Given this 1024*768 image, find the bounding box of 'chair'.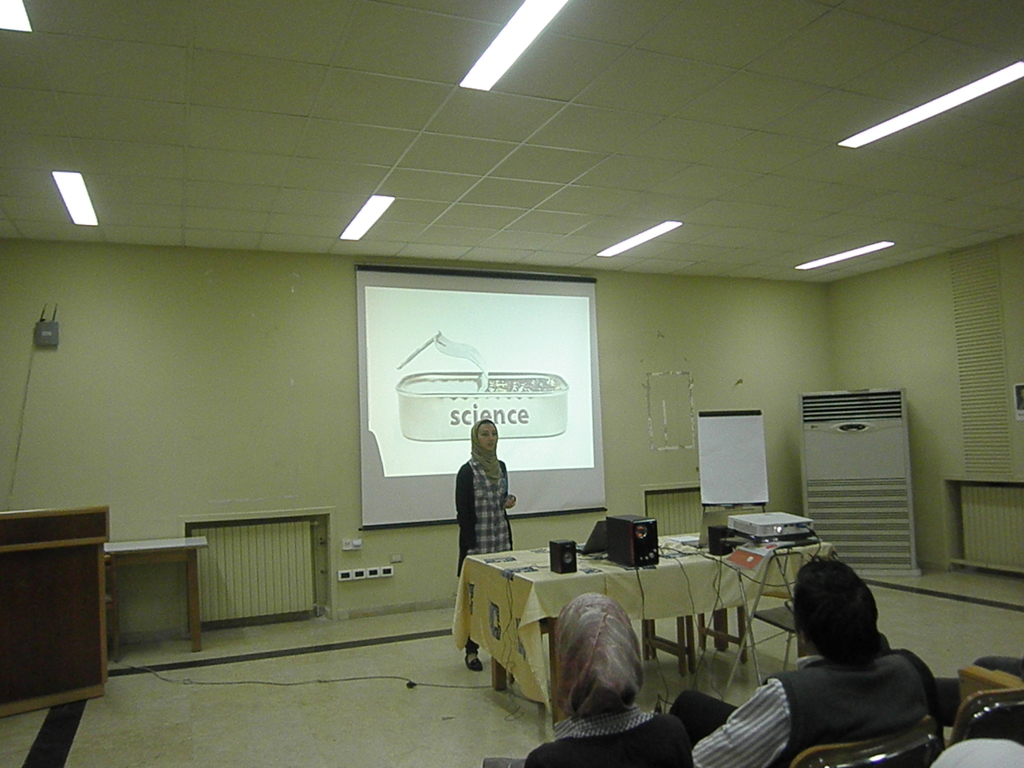
[x1=793, y1=715, x2=942, y2=767].
